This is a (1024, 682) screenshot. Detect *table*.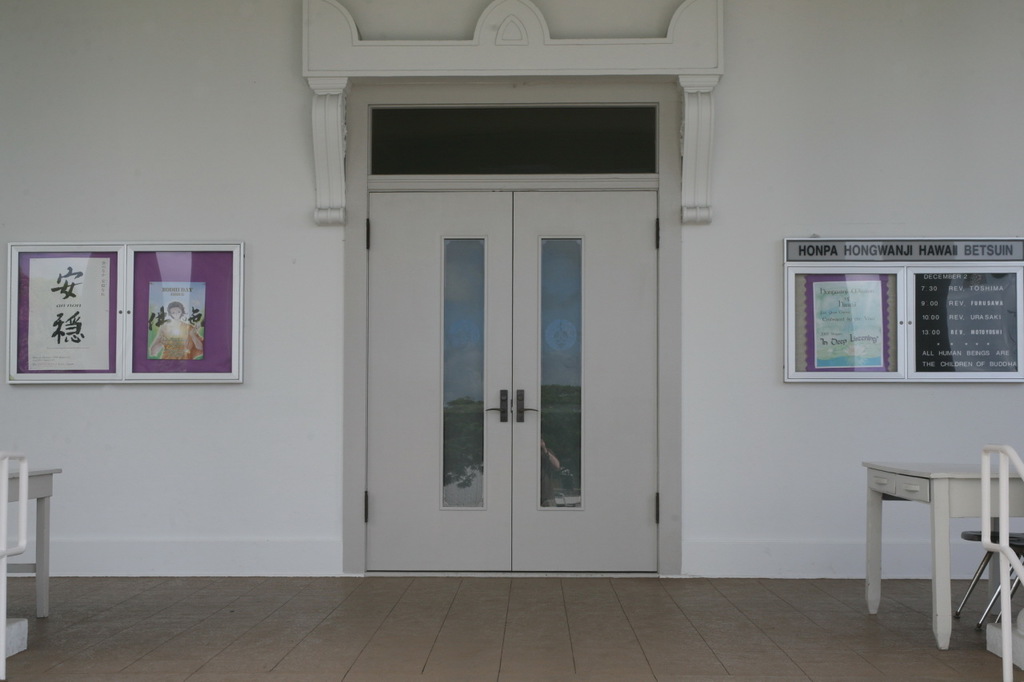
[866,452,975,627].
